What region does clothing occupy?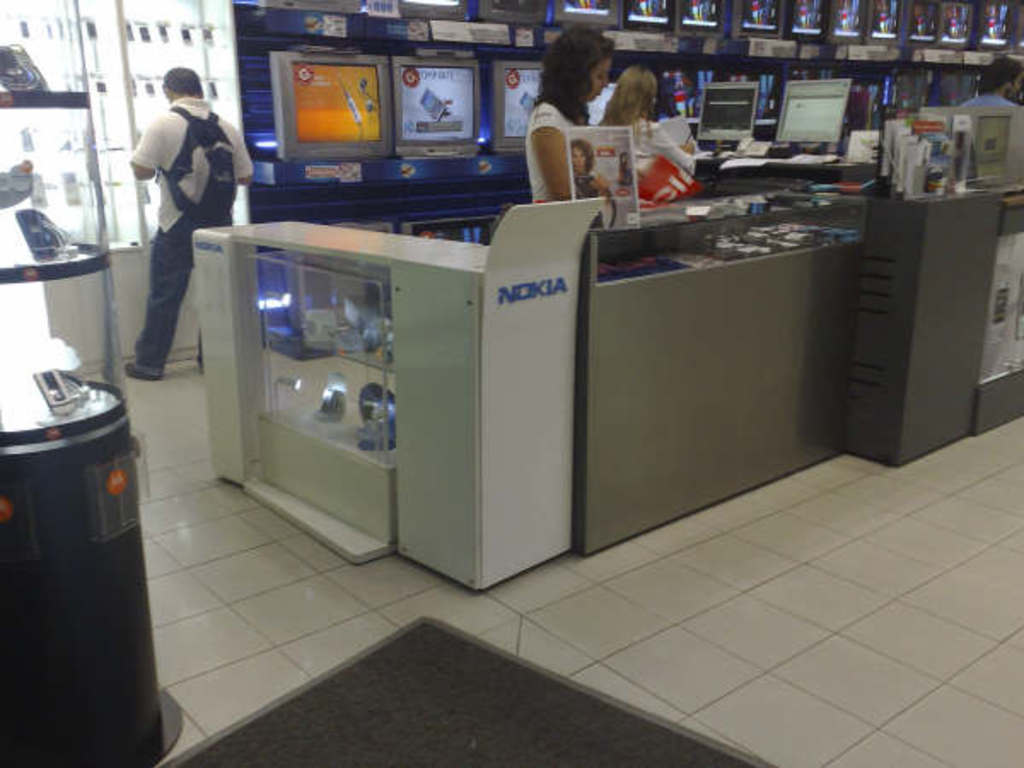
crop(573, 169, 606, 230).
